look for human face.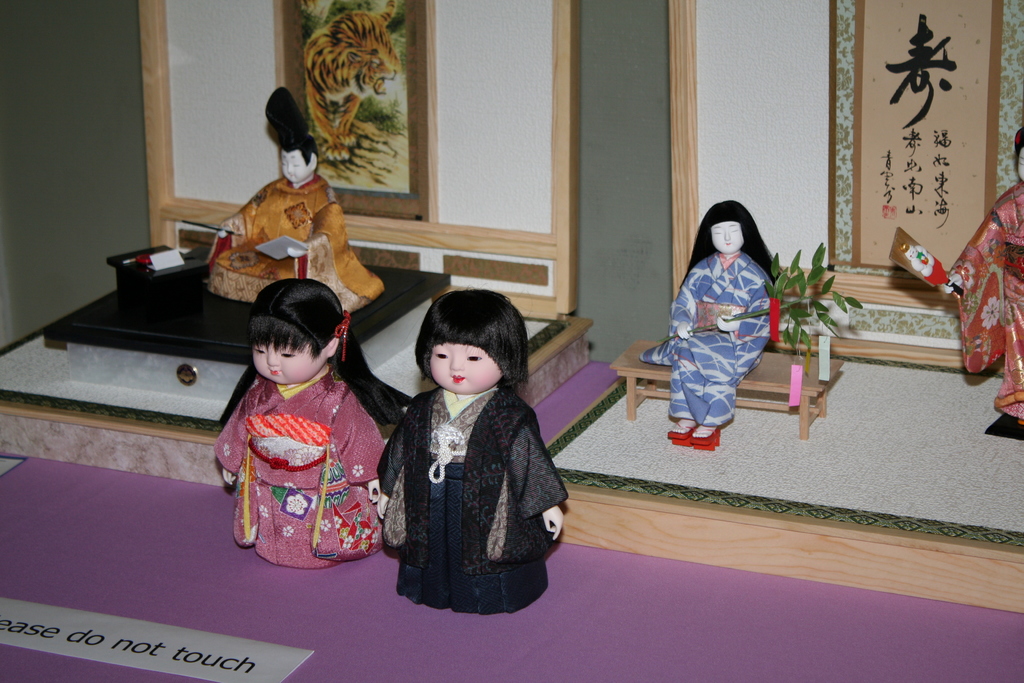
Found: x1=710 y1=220 x2=744 y2=253.
